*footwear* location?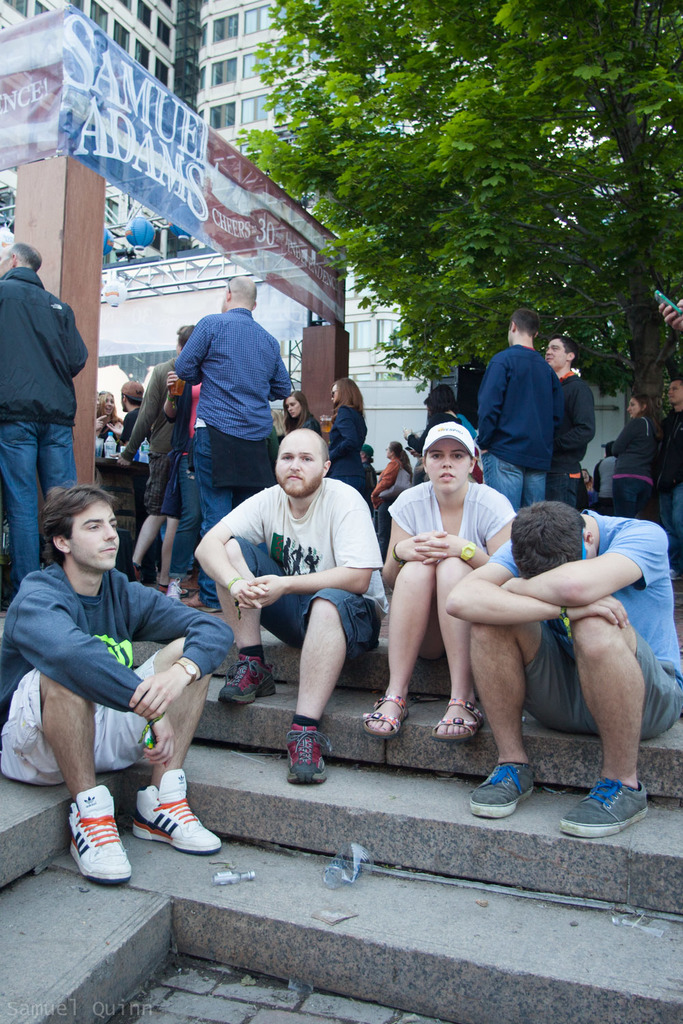
(left=471, top=754, right=541, bottom=824)
